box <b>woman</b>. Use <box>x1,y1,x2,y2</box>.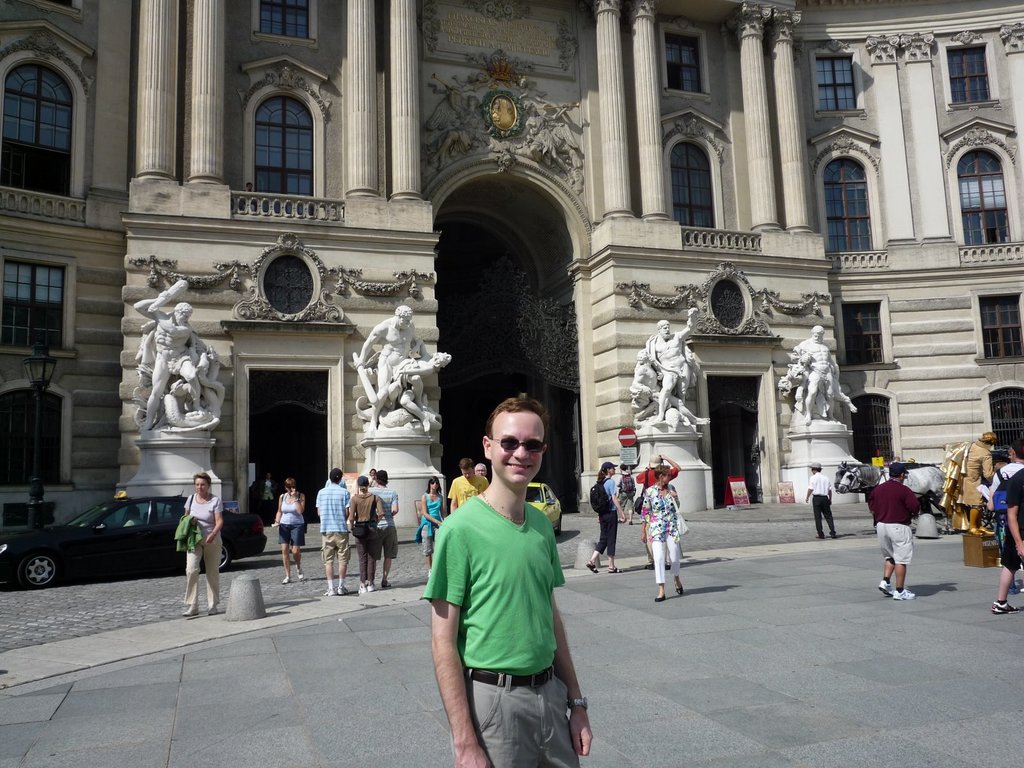
<box>271,477,310,586</box>.
